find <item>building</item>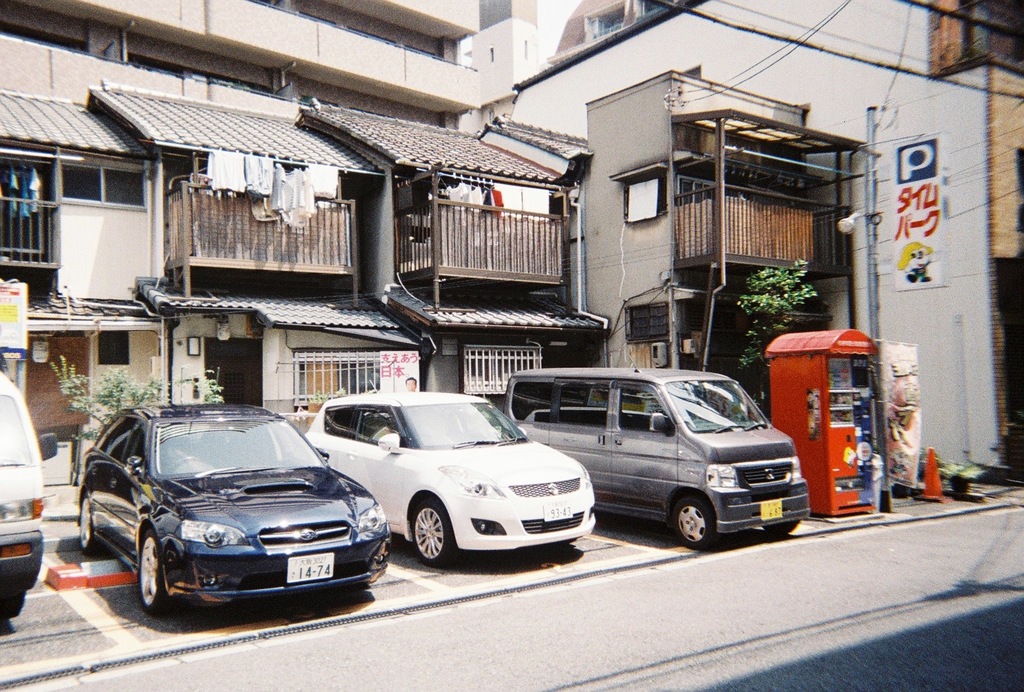
(0,123,607,482)
